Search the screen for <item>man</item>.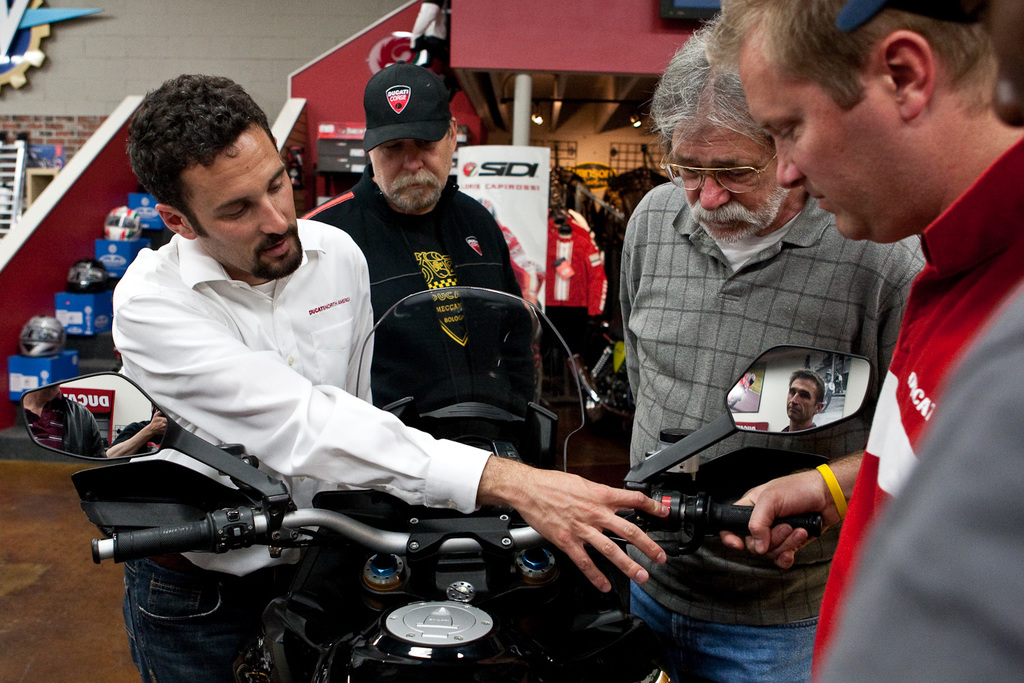
Found at region(606, 29, 926, 682).
